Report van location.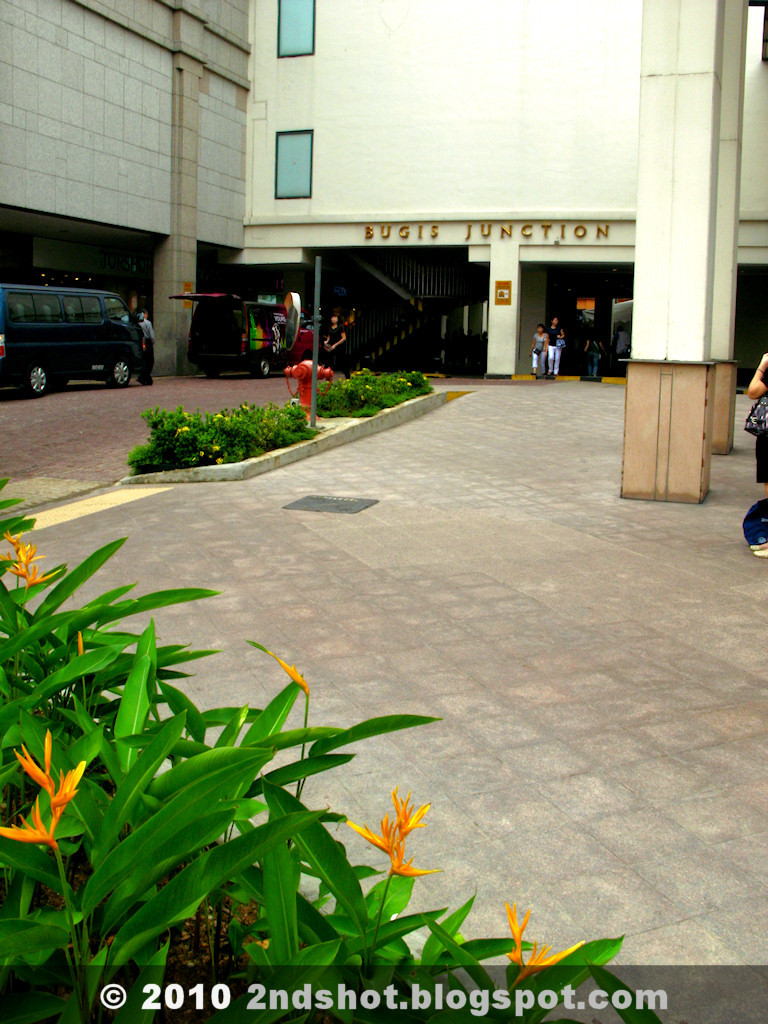
Report: 170 288 316 377.
